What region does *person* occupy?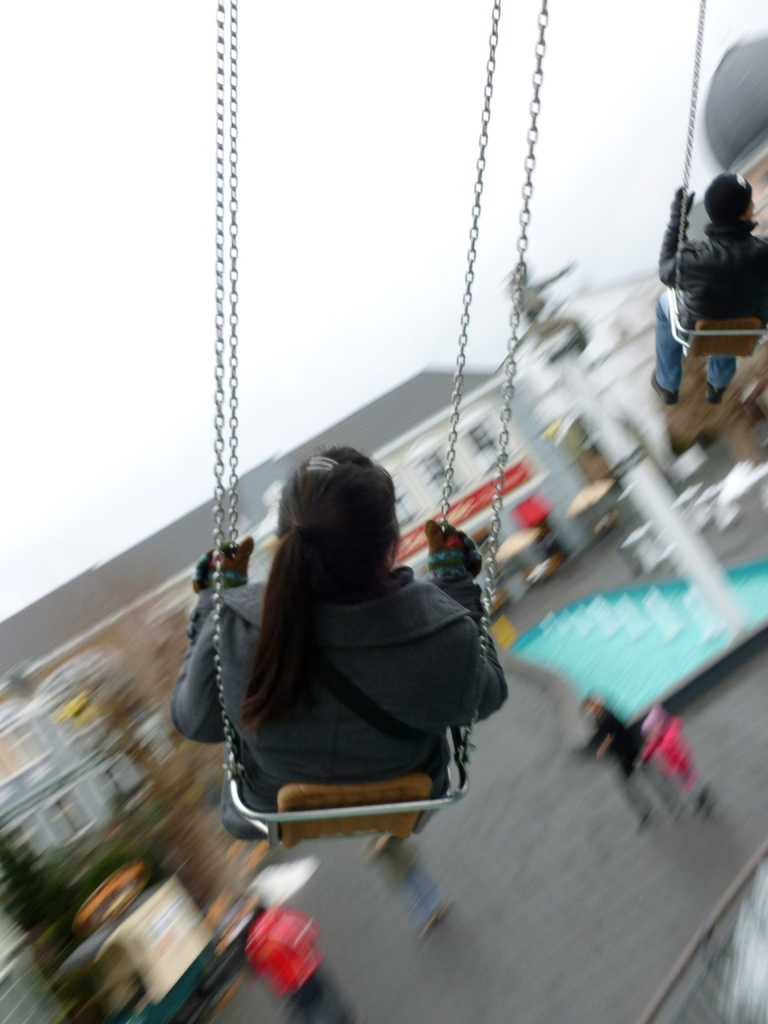
locate(170, 447, 505, 815).
